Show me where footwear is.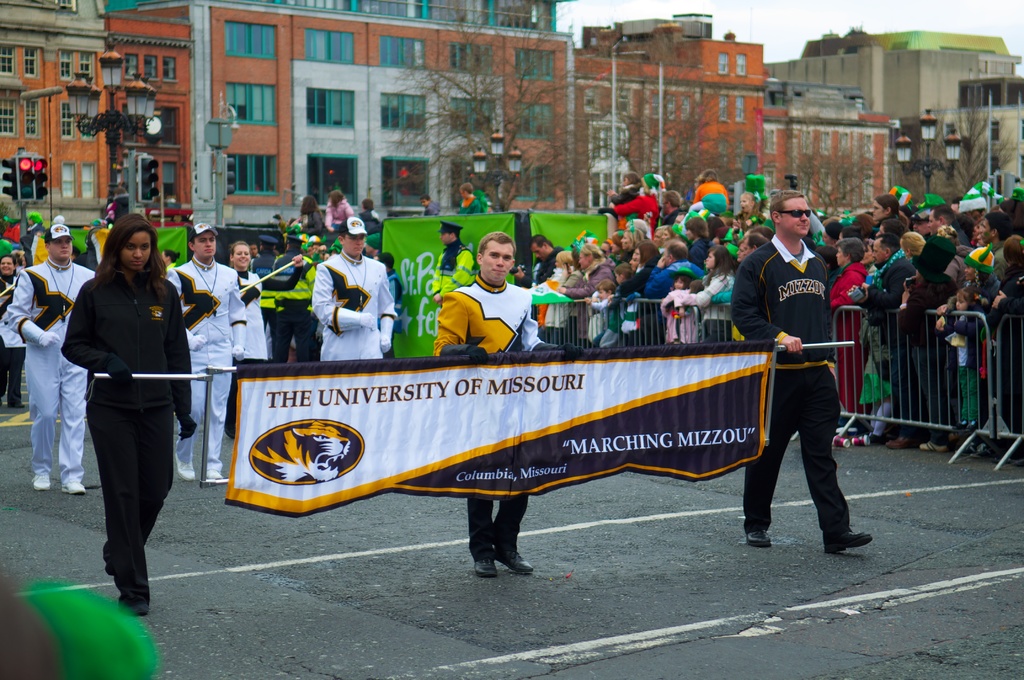
footwear is at 210:468:218:477.
